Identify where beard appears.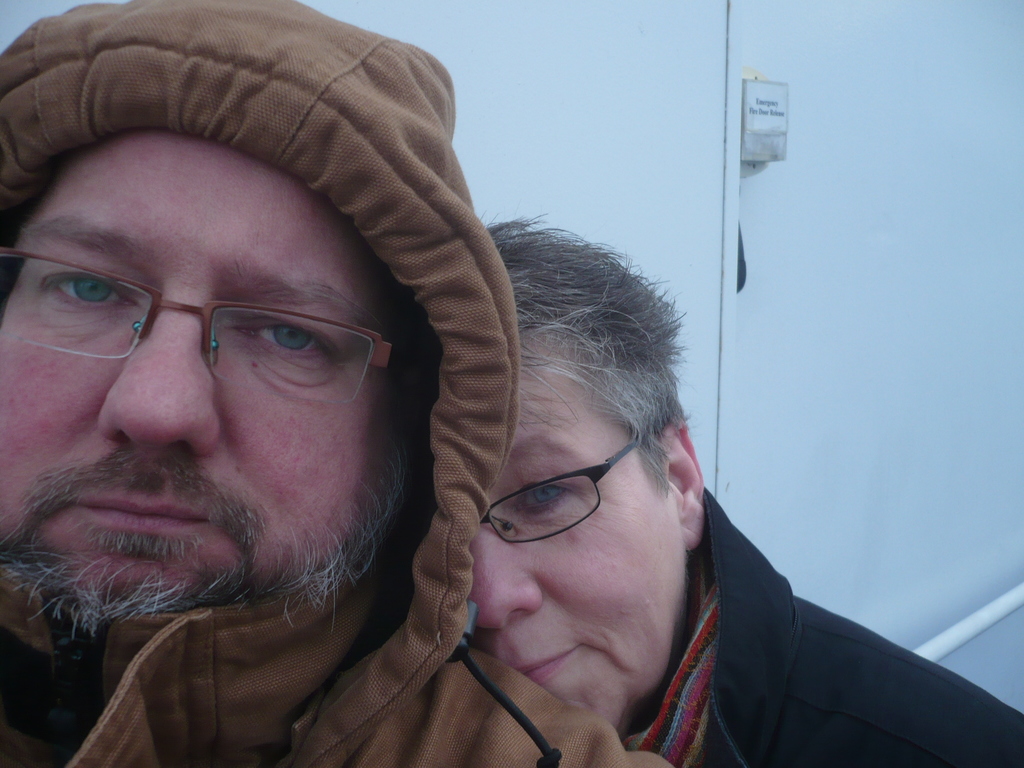
Appears at 3/433/412/637.
